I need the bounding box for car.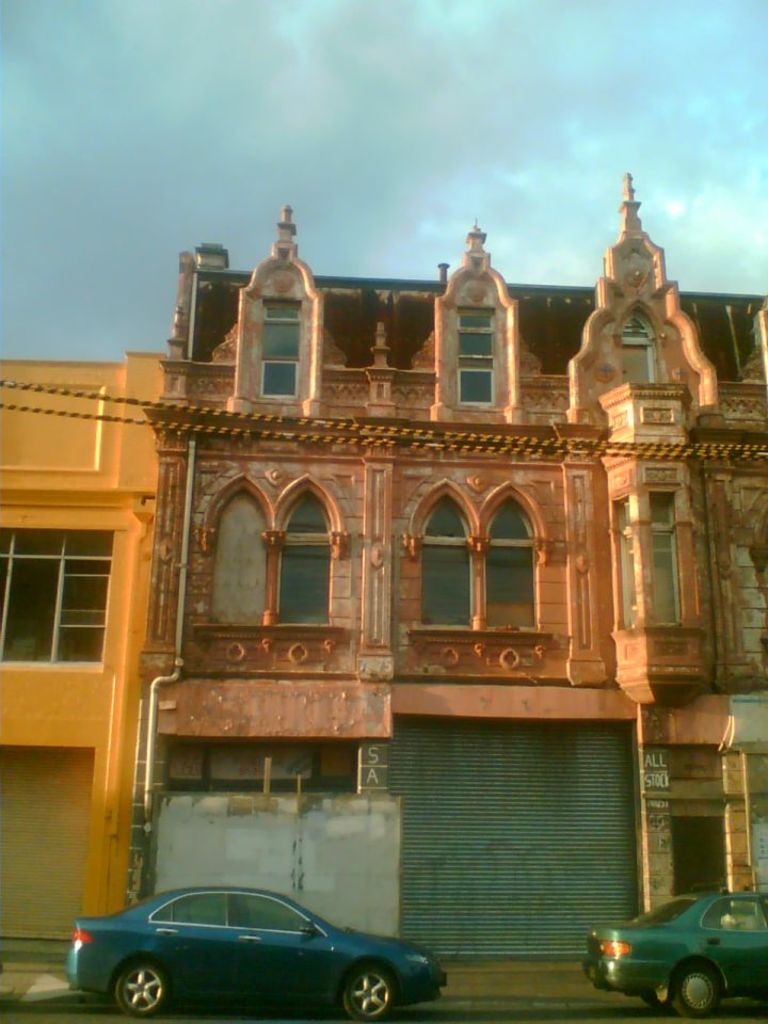
Here it is: [583, 891, 767, 1021].
